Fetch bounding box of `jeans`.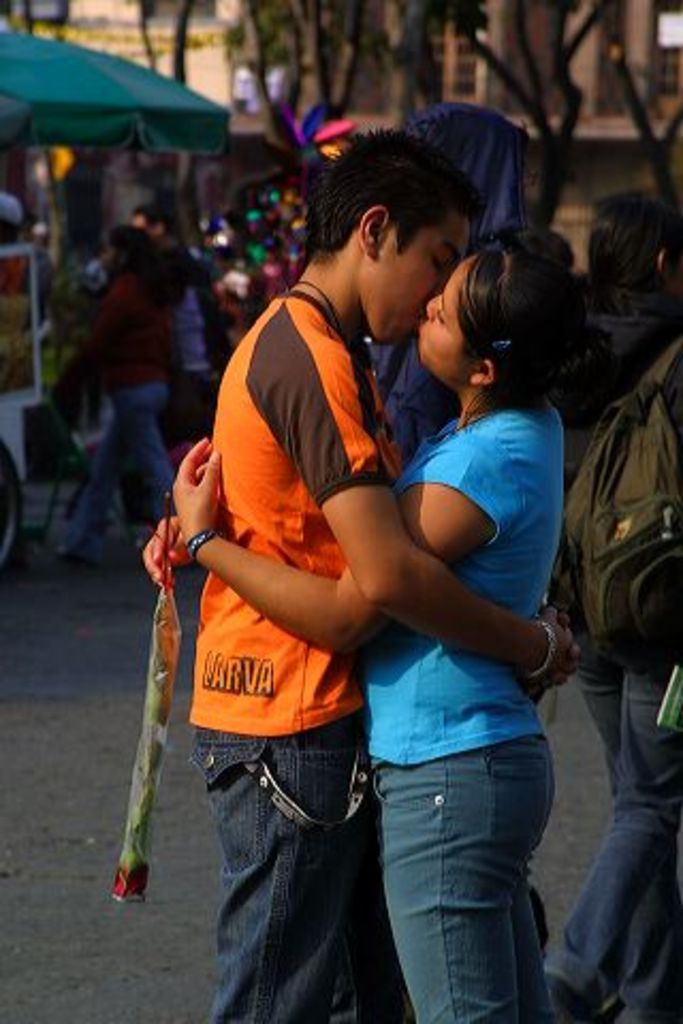
Bbox: bbox=[361, 747, 553, 1020].
